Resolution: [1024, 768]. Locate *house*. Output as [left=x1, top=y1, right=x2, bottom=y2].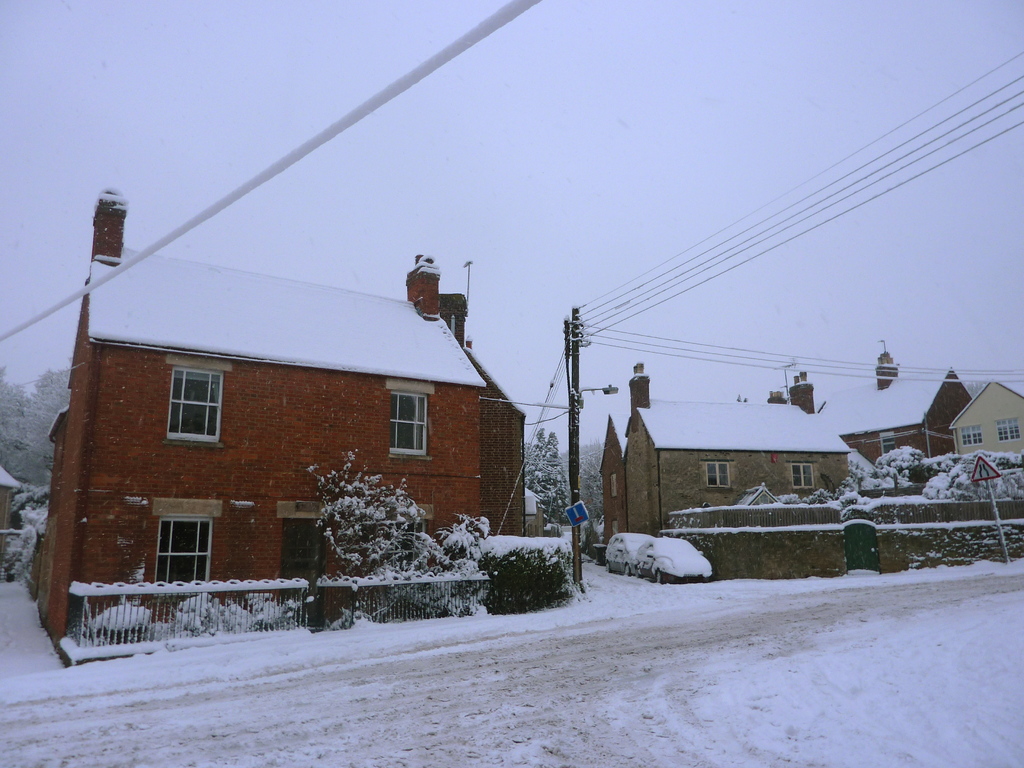
[left=600, top=362, right=854, bottom=560].
